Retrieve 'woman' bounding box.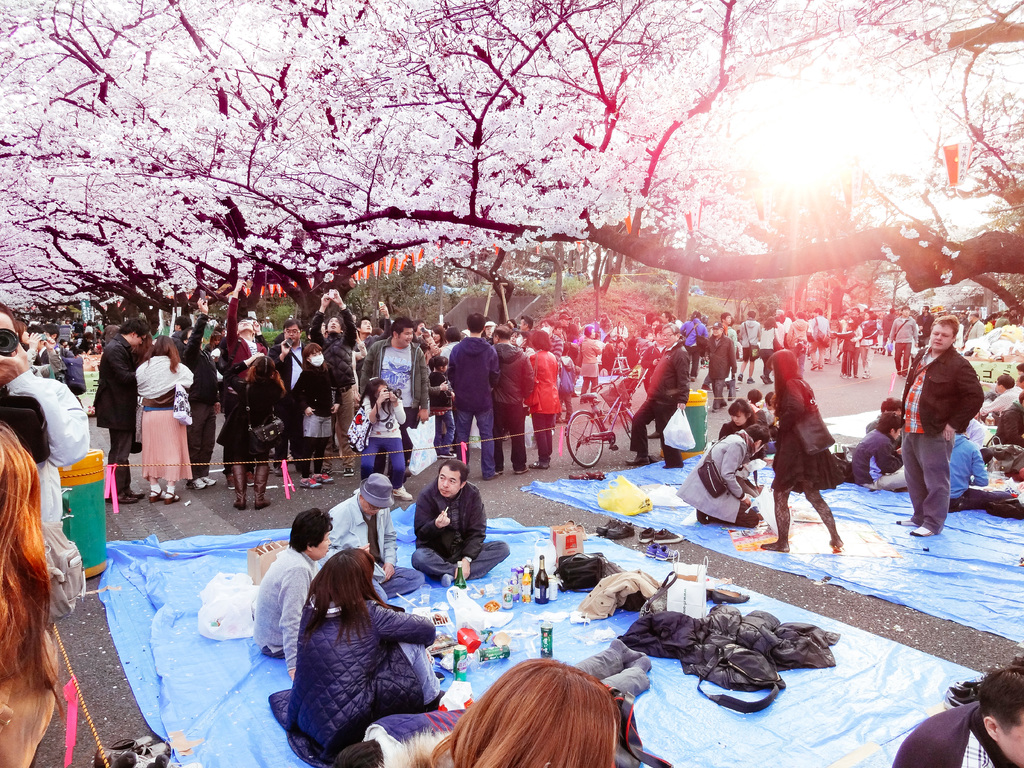
Bounding box: {"left": 669, "top": 427, "right": 765, "bottom": 524}.
